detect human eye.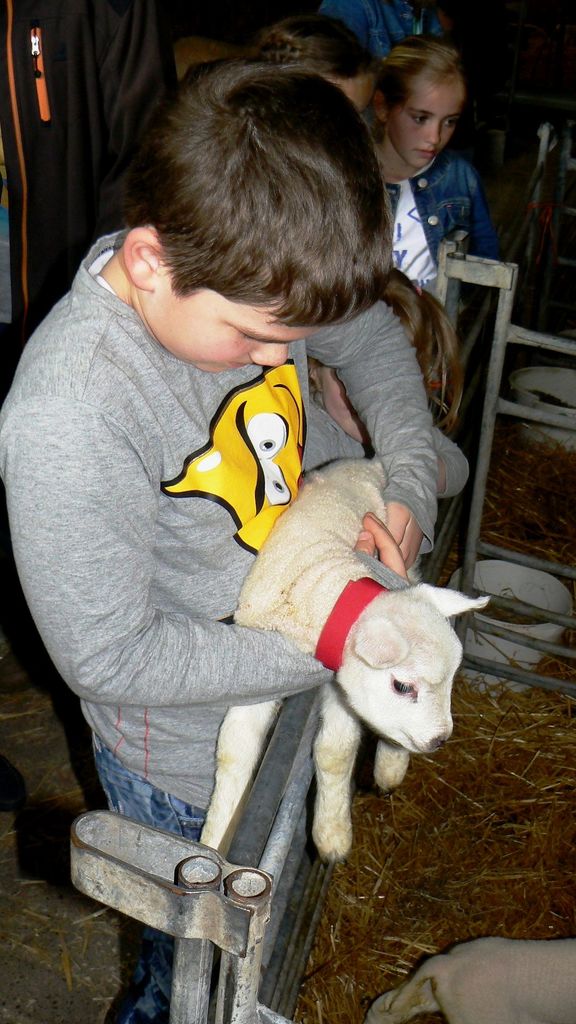
Detected at box=[407, 113, 436, 129].
